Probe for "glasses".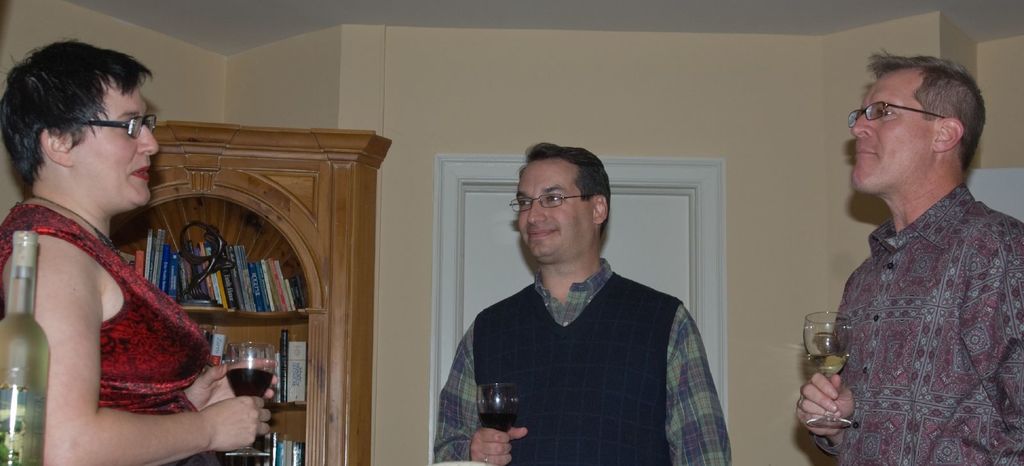
Probe result: select_region(79, 111, 158, 140).
